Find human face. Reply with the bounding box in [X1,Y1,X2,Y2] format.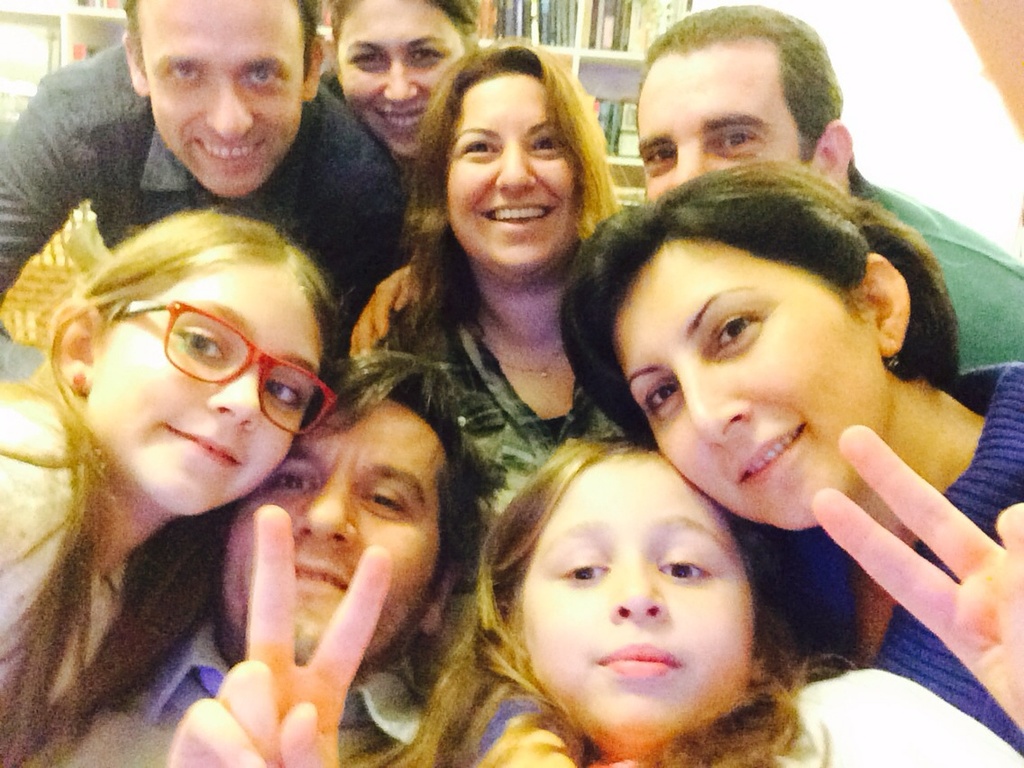
[447,83,580,274].
